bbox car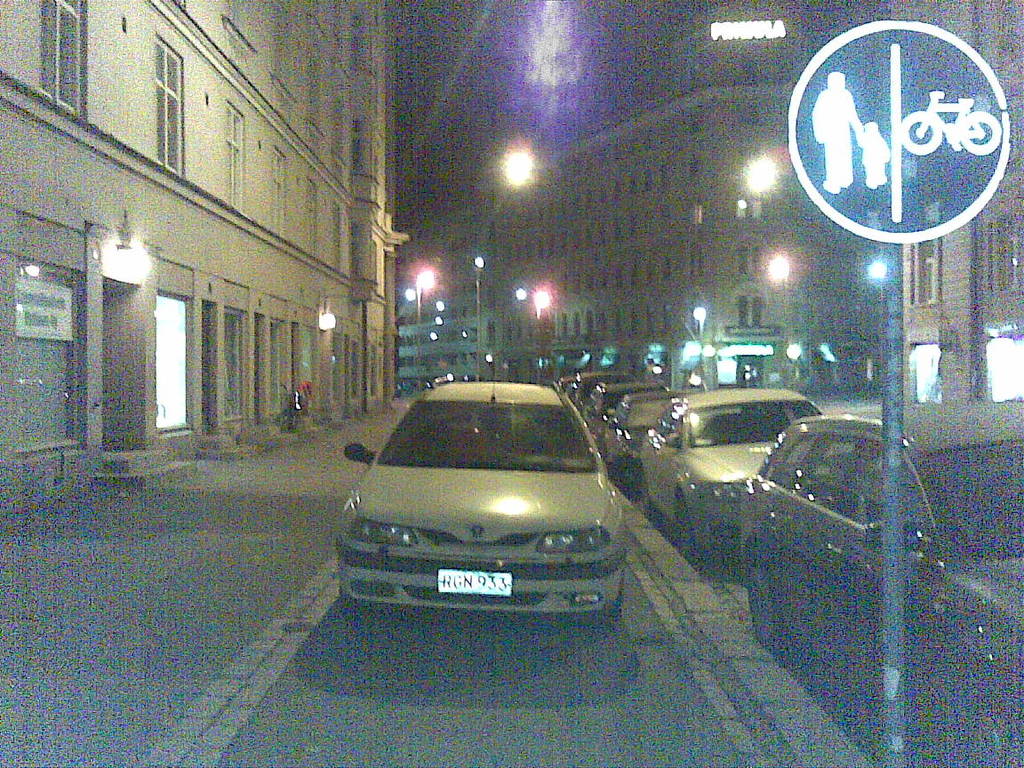
[641,388,830,561]
